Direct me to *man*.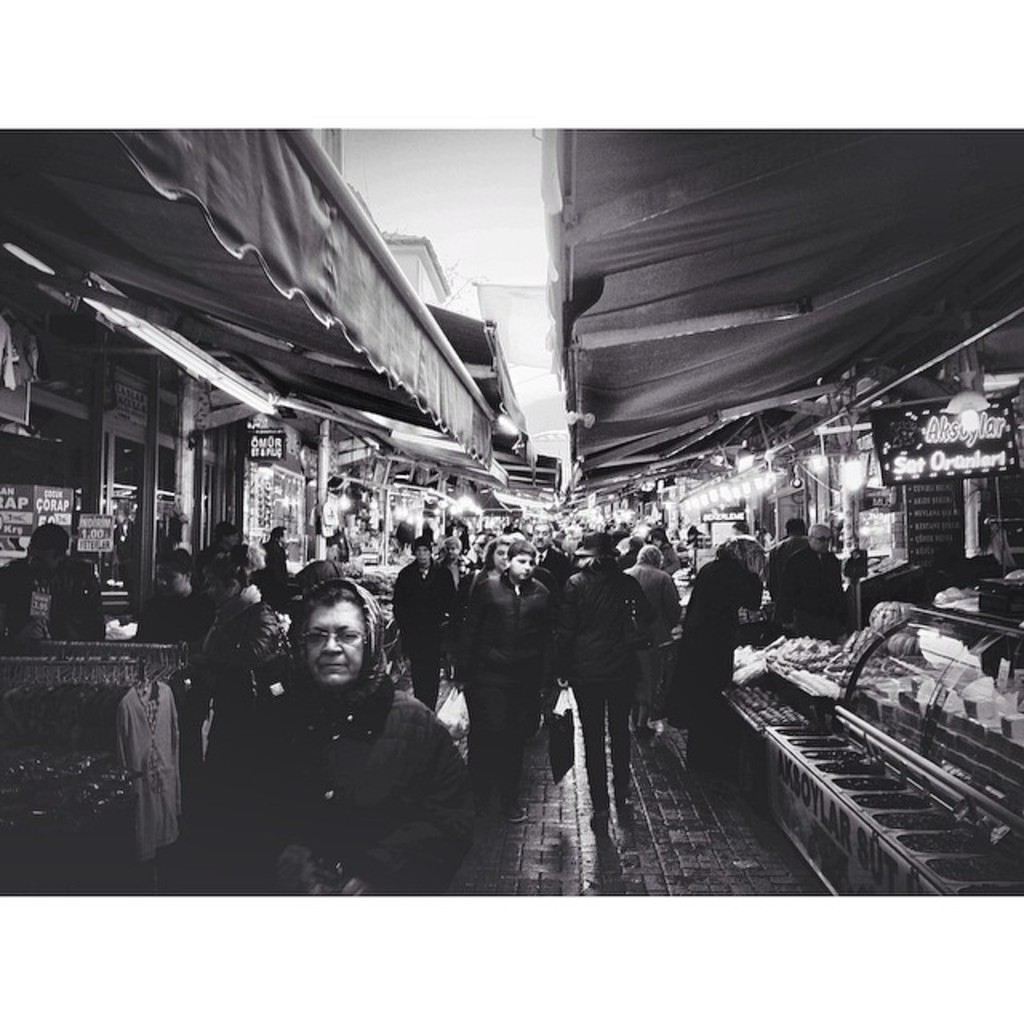
Direction: left=202, top=526, right=254, bottom=568.
